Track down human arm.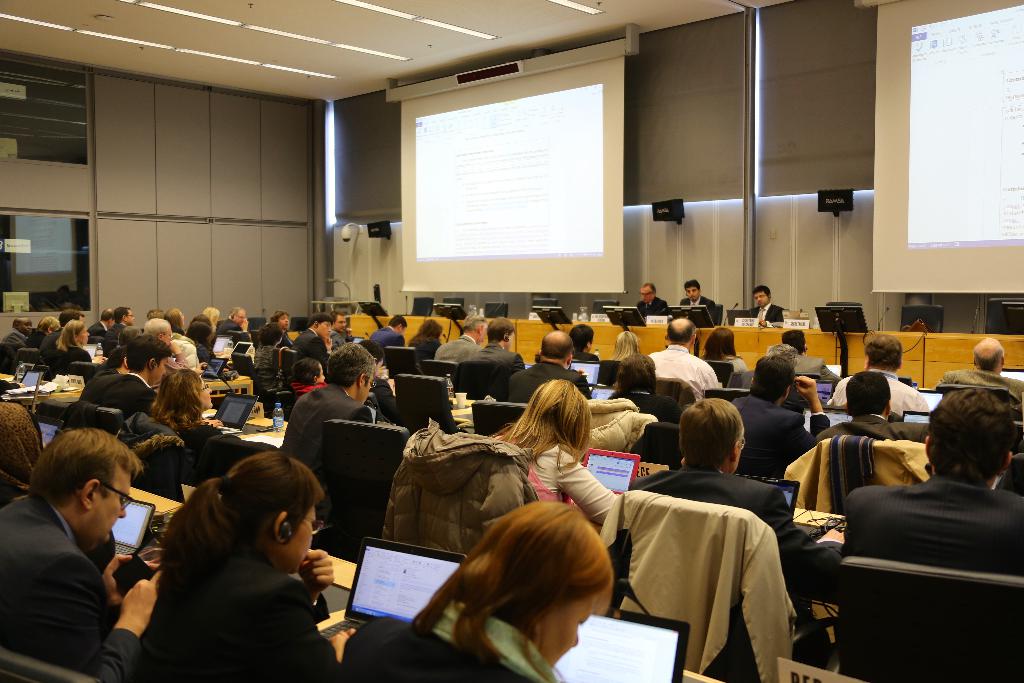
Tracked to crop(792, 378, 830, 433).
